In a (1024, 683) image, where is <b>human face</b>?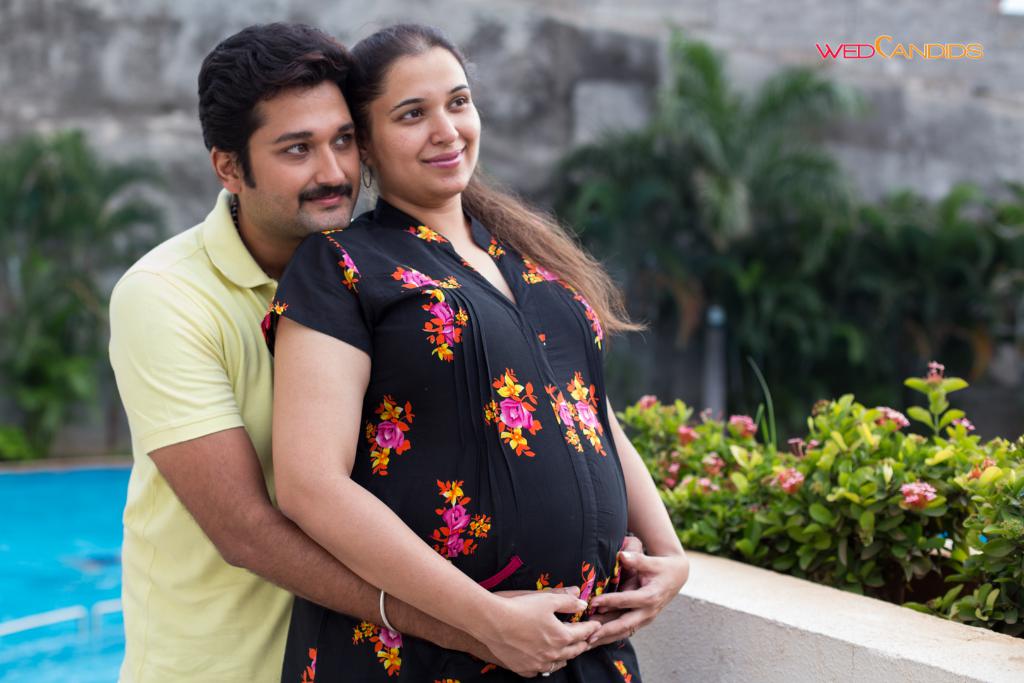
pyautogui.locateOnScreen(242, 81, 361, 233).
